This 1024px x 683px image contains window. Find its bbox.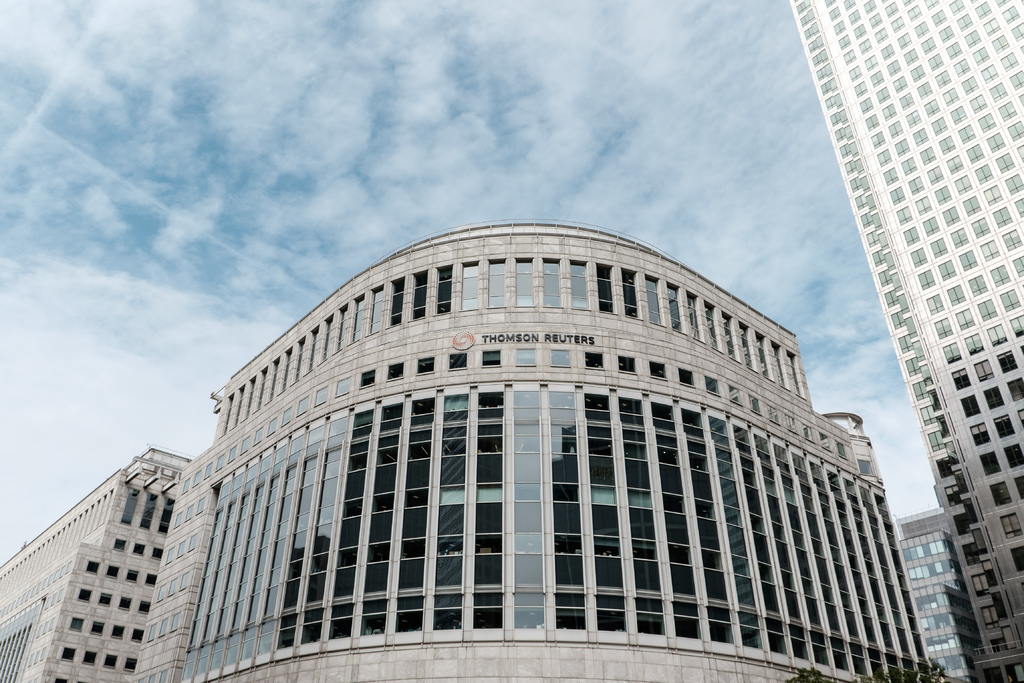
<box>478,351,502,368</box>.
